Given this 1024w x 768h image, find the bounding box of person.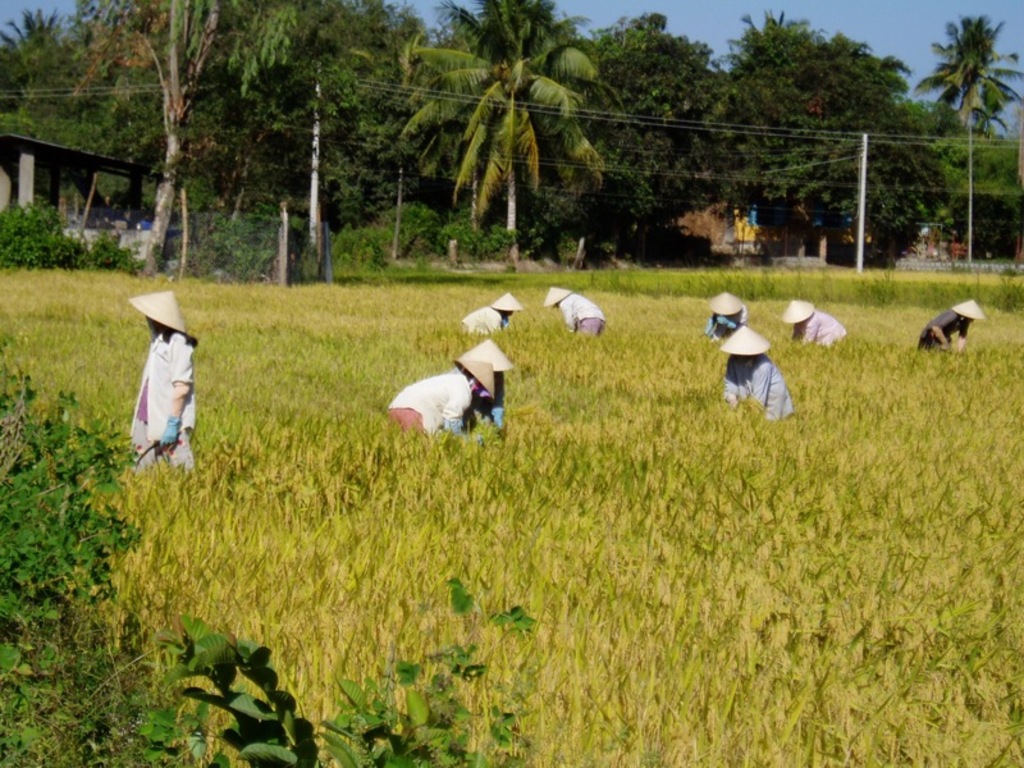
718, 326, 799, 425.
